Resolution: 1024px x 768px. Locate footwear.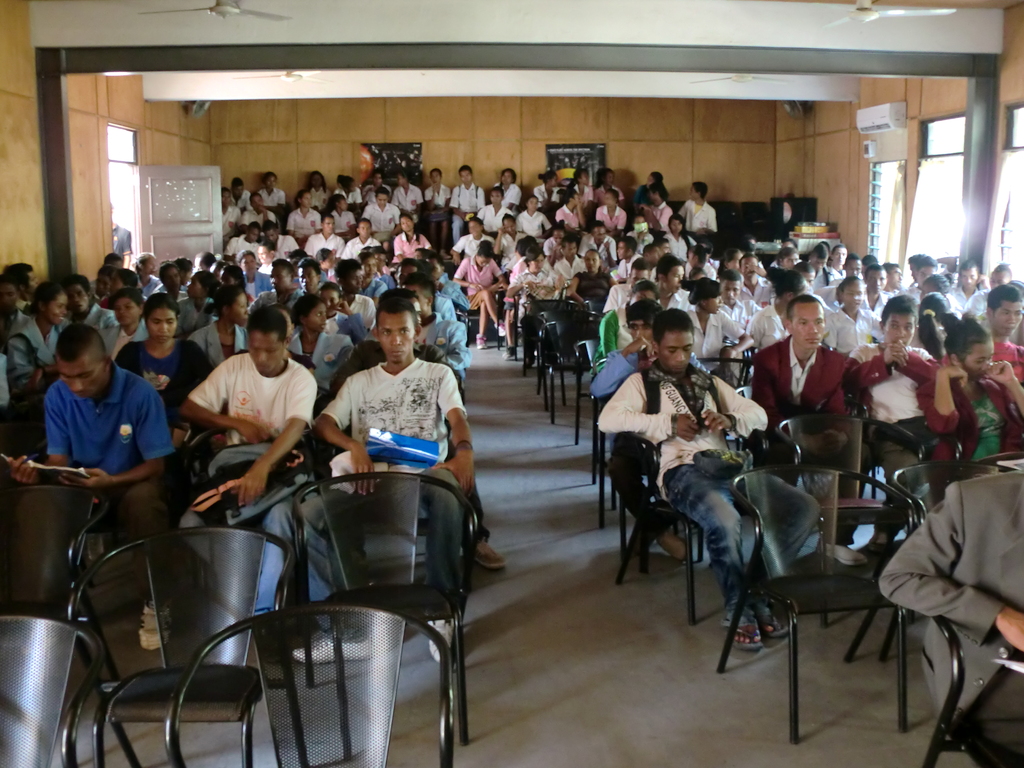
x1=472, y1=535, x2=508, y2=569.
